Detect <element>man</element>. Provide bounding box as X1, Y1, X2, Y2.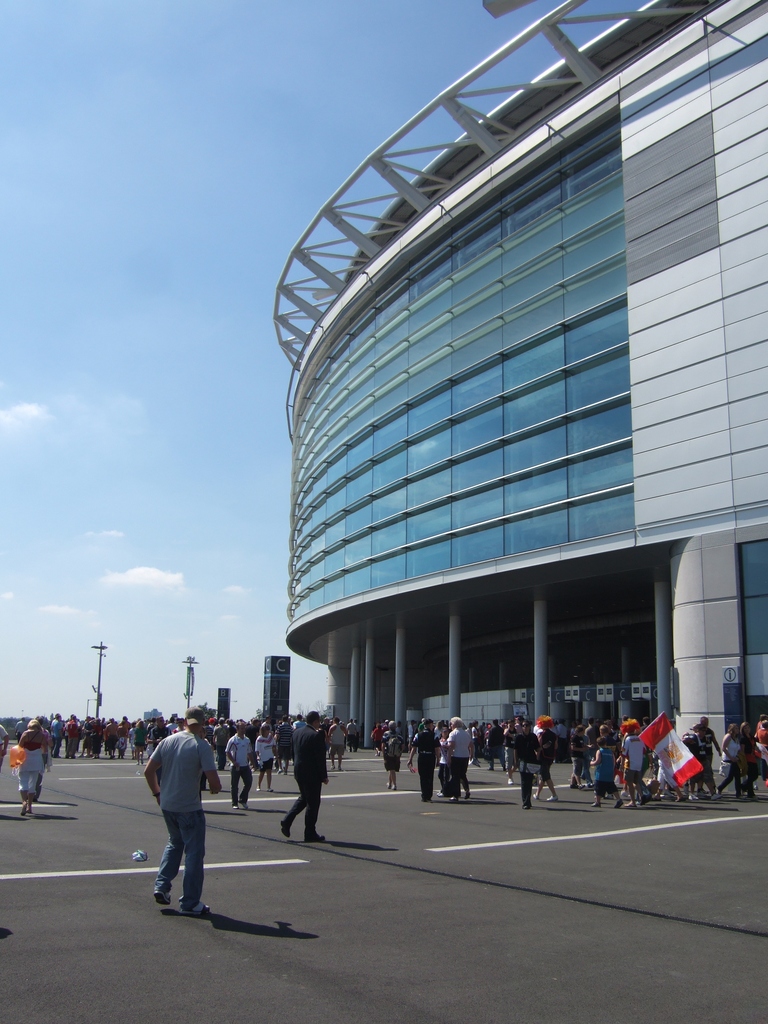
147, 715, 175, 750.
